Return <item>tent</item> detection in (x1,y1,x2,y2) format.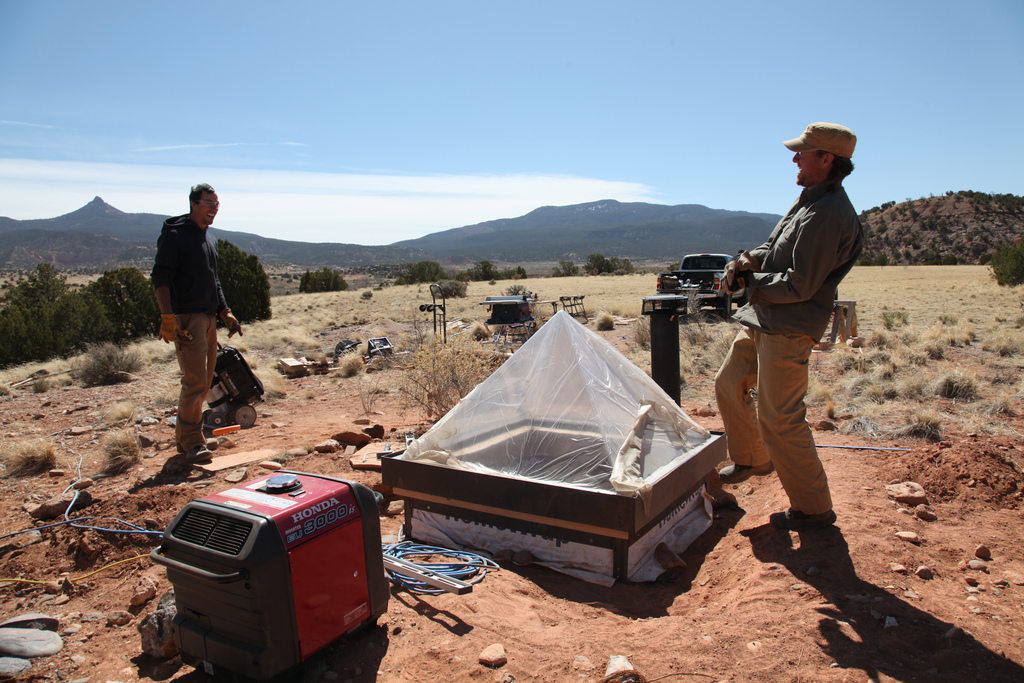
(390,317,727,597).
